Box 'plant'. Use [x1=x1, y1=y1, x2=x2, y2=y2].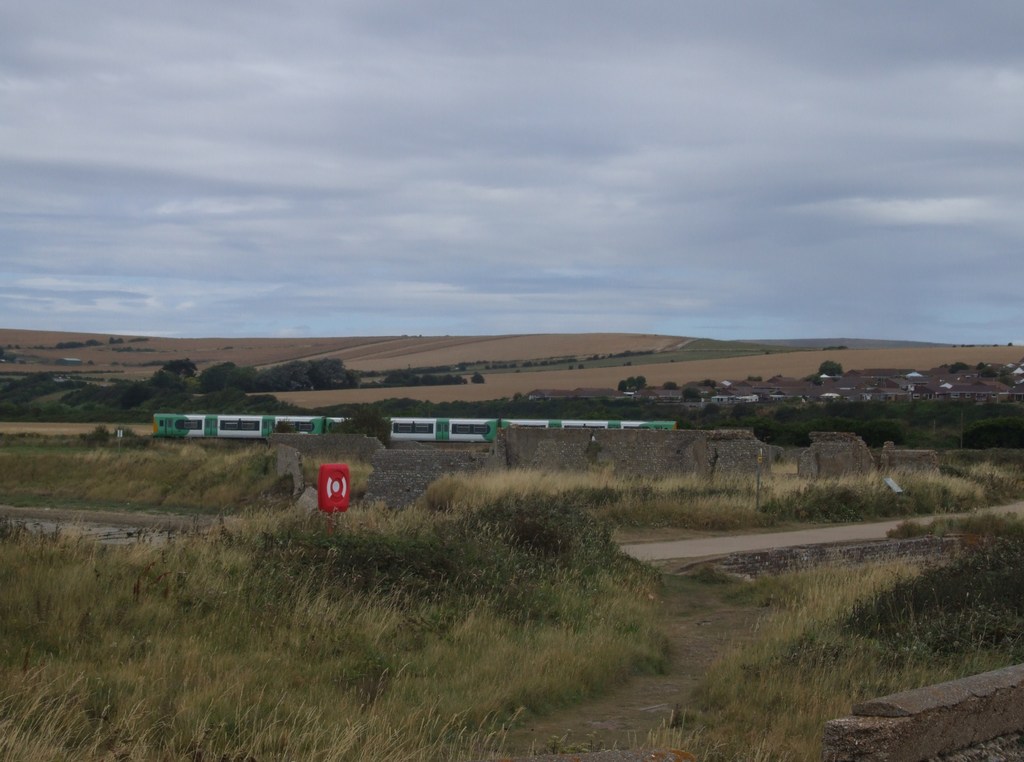
[x1=0, y1=513, x2=666, y2=655].
